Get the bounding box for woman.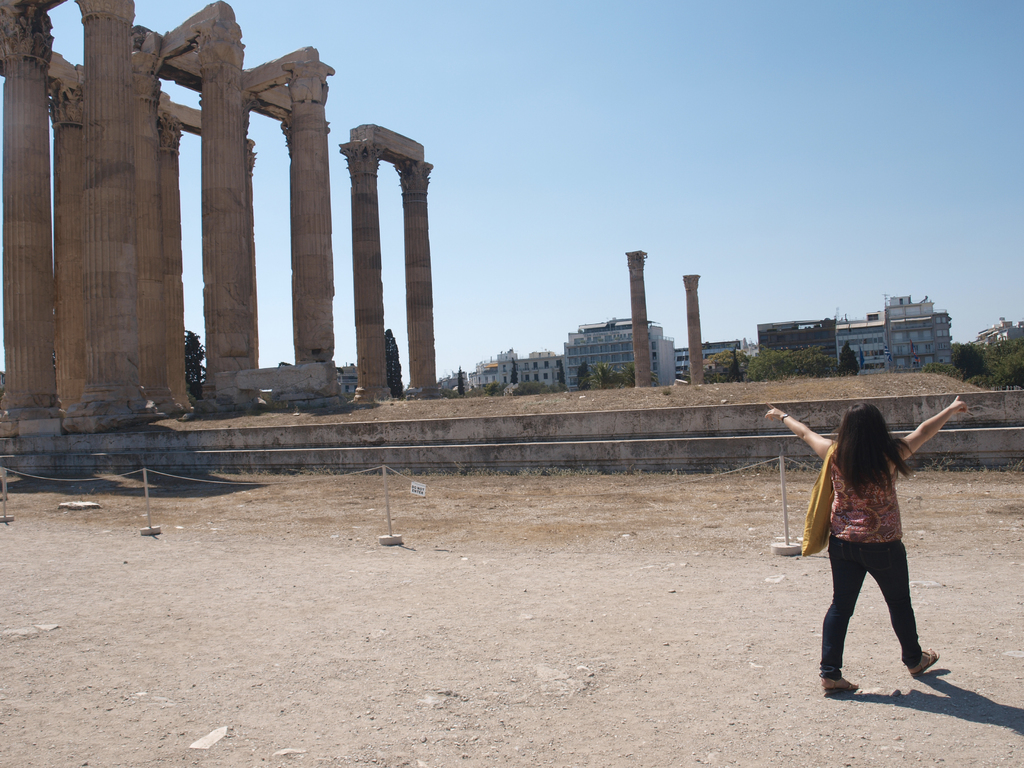
(x1=766, y1=395, x2=968, y2=696).
